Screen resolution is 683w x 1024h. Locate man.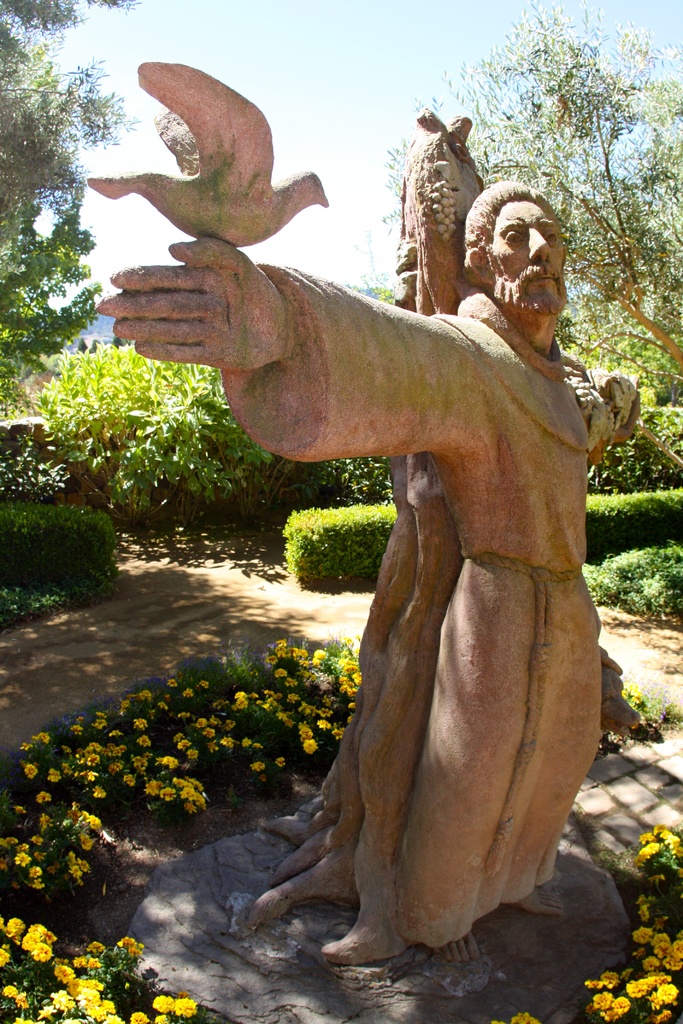
rect(94, 179, 641, 966).
